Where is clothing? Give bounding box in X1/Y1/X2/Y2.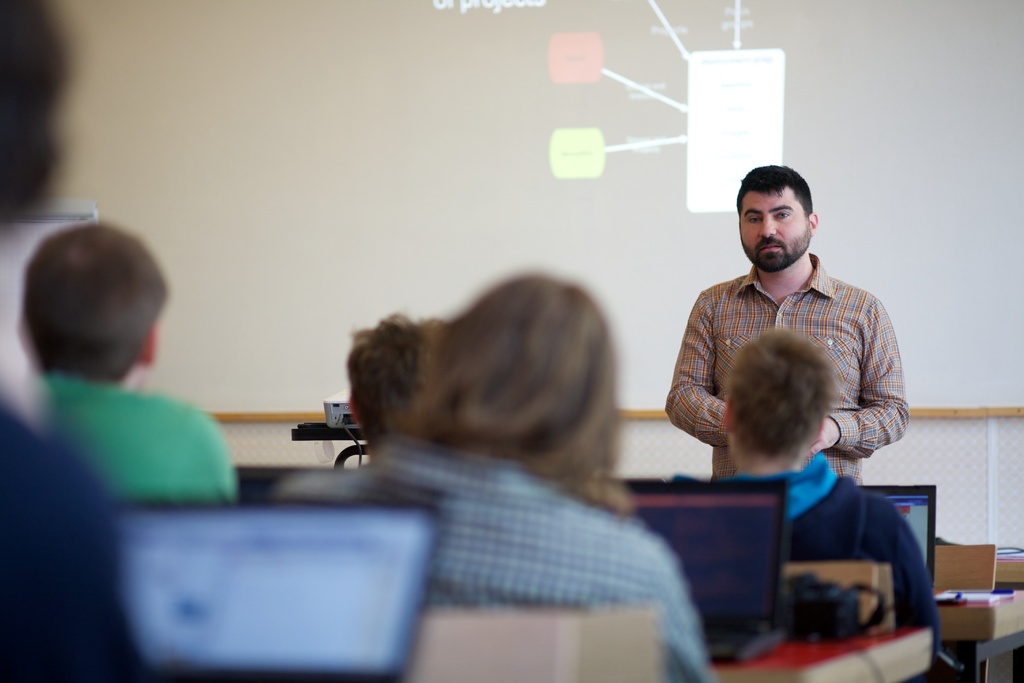
671/448/948/682.
